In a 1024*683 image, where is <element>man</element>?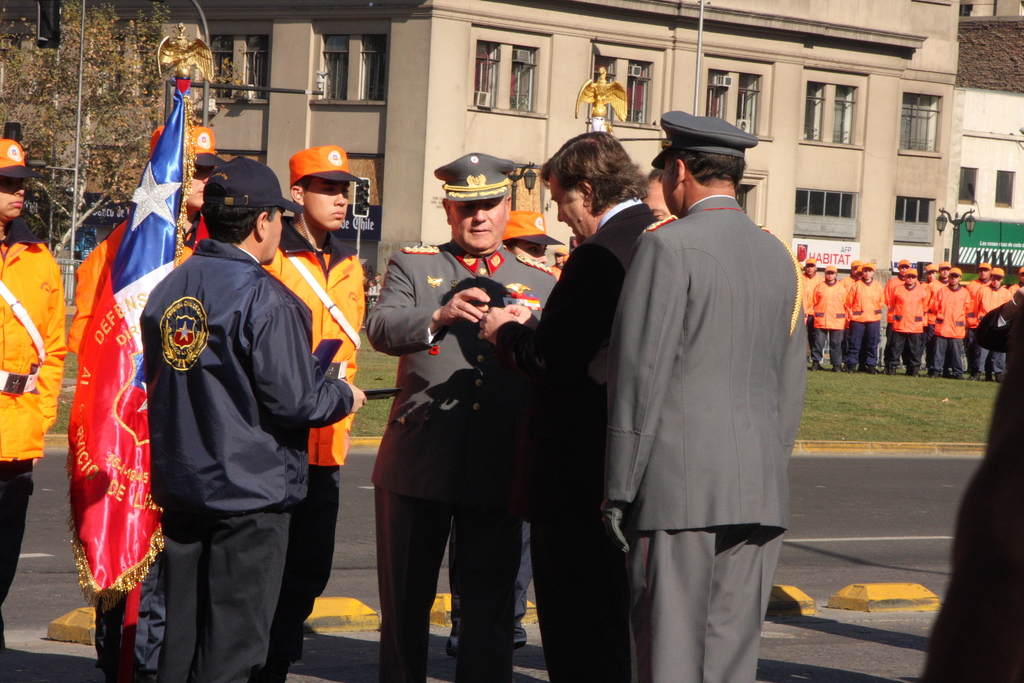
detection(61, 124, 228, 682).
